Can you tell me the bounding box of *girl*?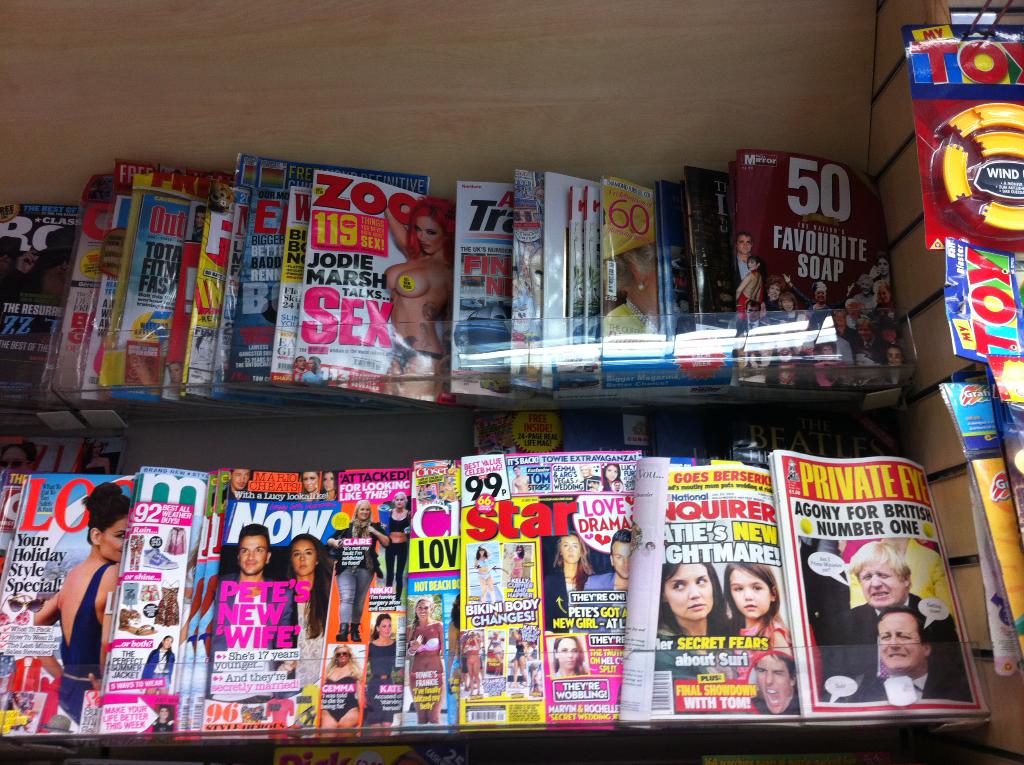
BBox(722, 551, 796, 649).
